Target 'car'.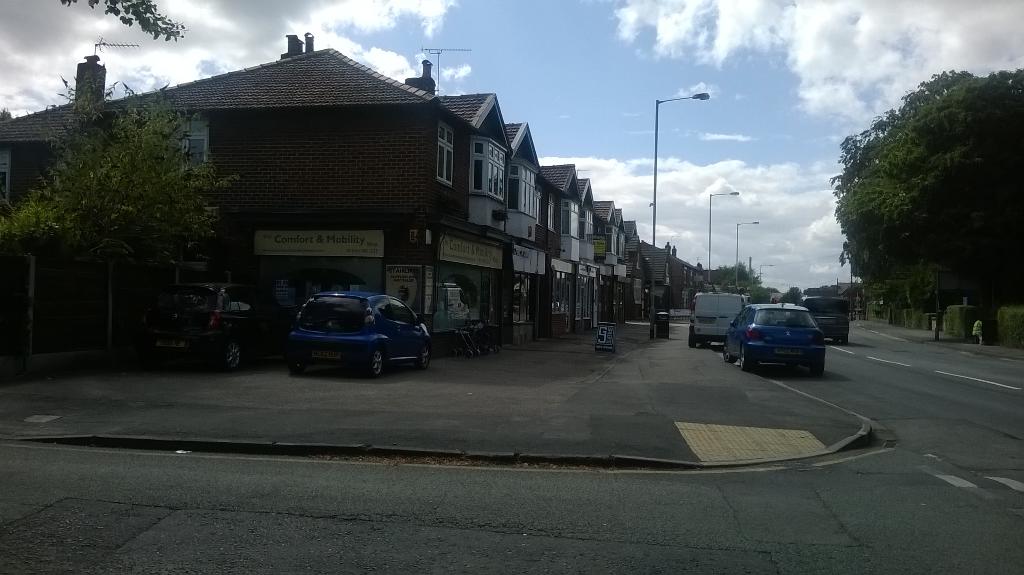
Target region: box(716, 295, 828, 377).
